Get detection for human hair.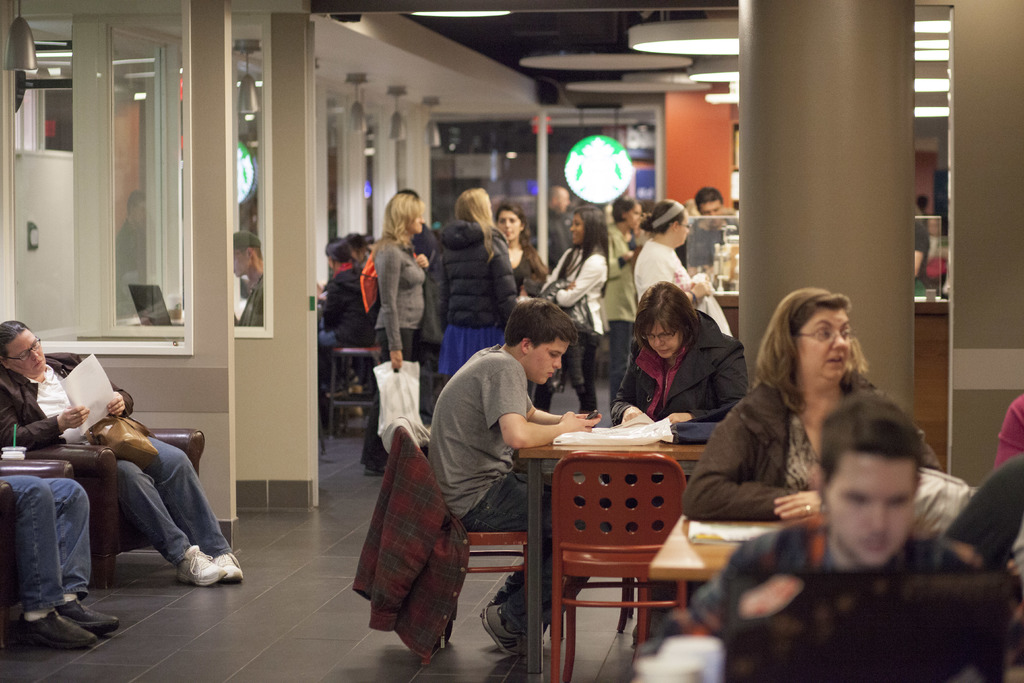
Detection: 506/297/575/349.
